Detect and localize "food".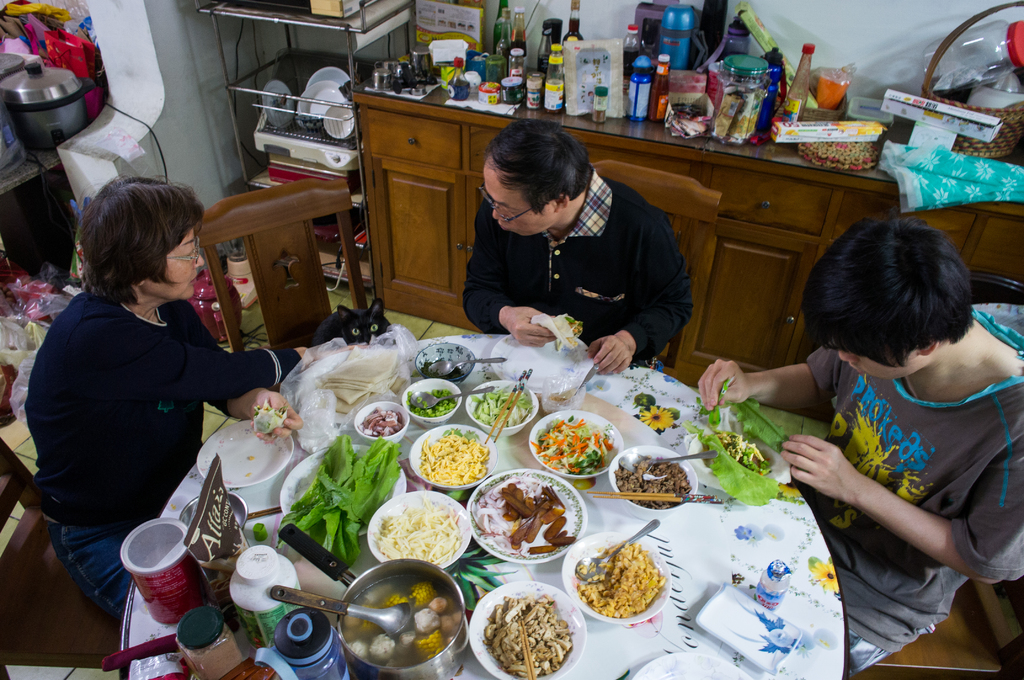
Localized at (left=509, top=36, right=527, bottom=60).
